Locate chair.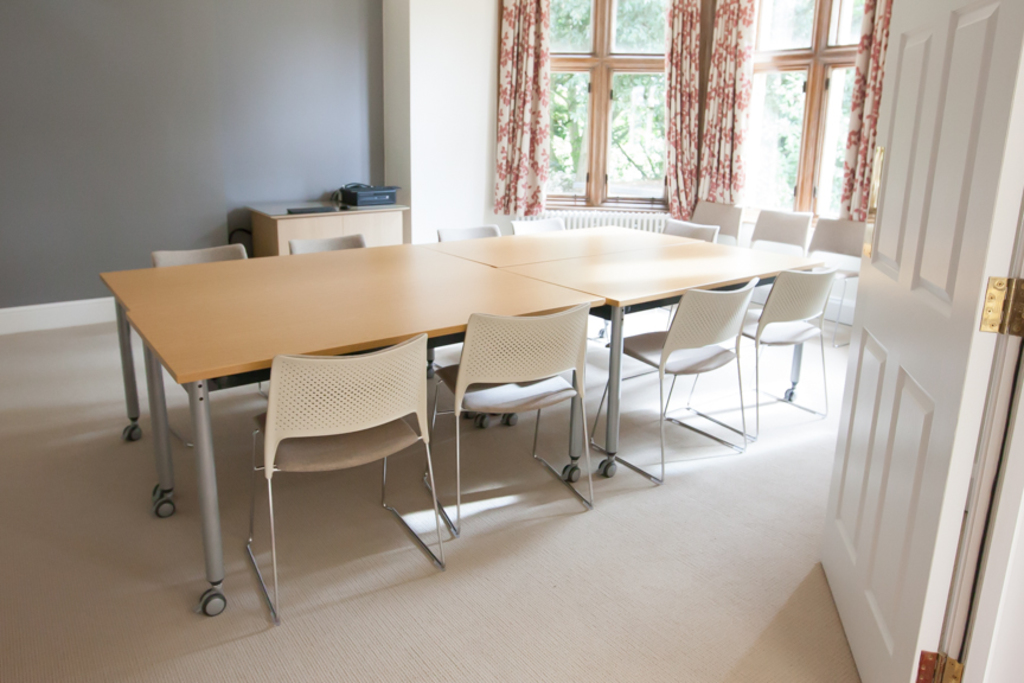
Bounding box: crop(659, 218, 715, 327).
